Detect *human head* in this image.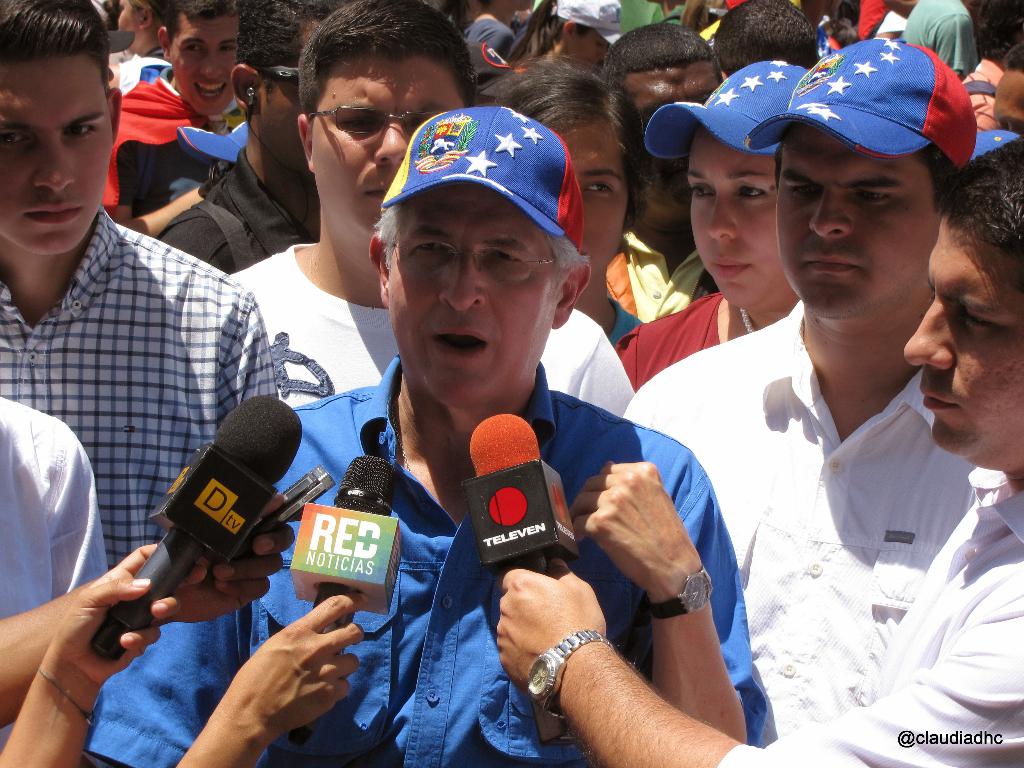
Detection: BBox(2, 22, 125, 216).
